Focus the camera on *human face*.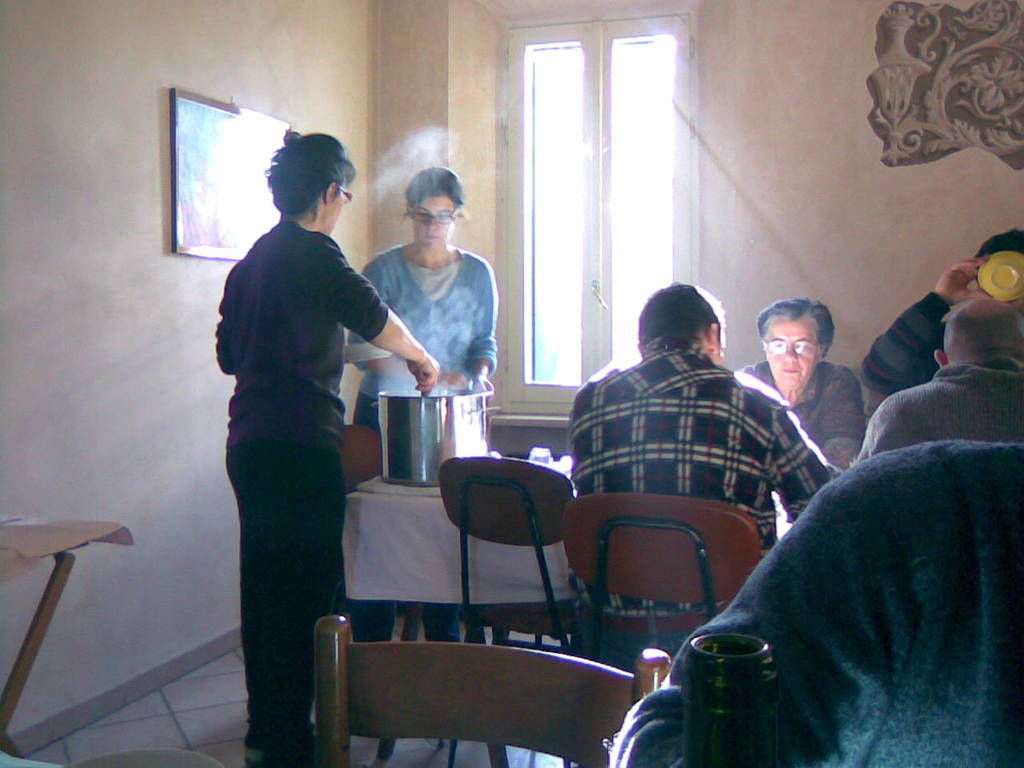
Focus region: x1=771 y1=319 x2=818 y2=385.
